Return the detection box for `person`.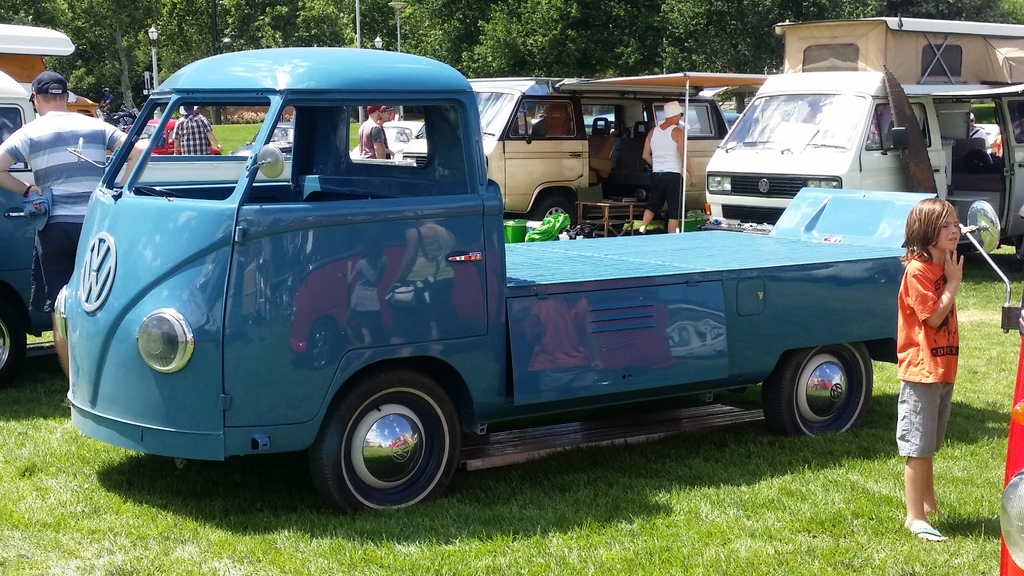
(0, 71, 147, 410).
